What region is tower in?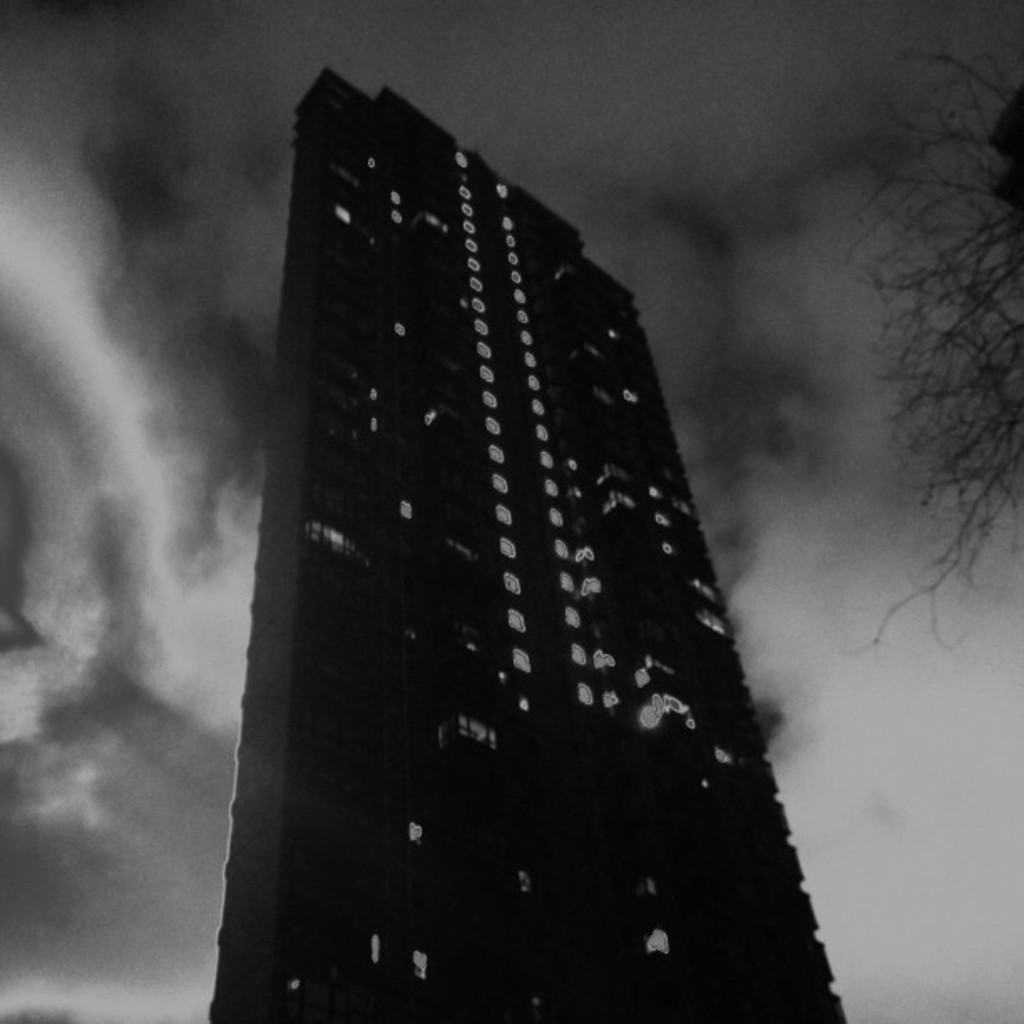
left=207, top=67, right=845, bottom=1022.
